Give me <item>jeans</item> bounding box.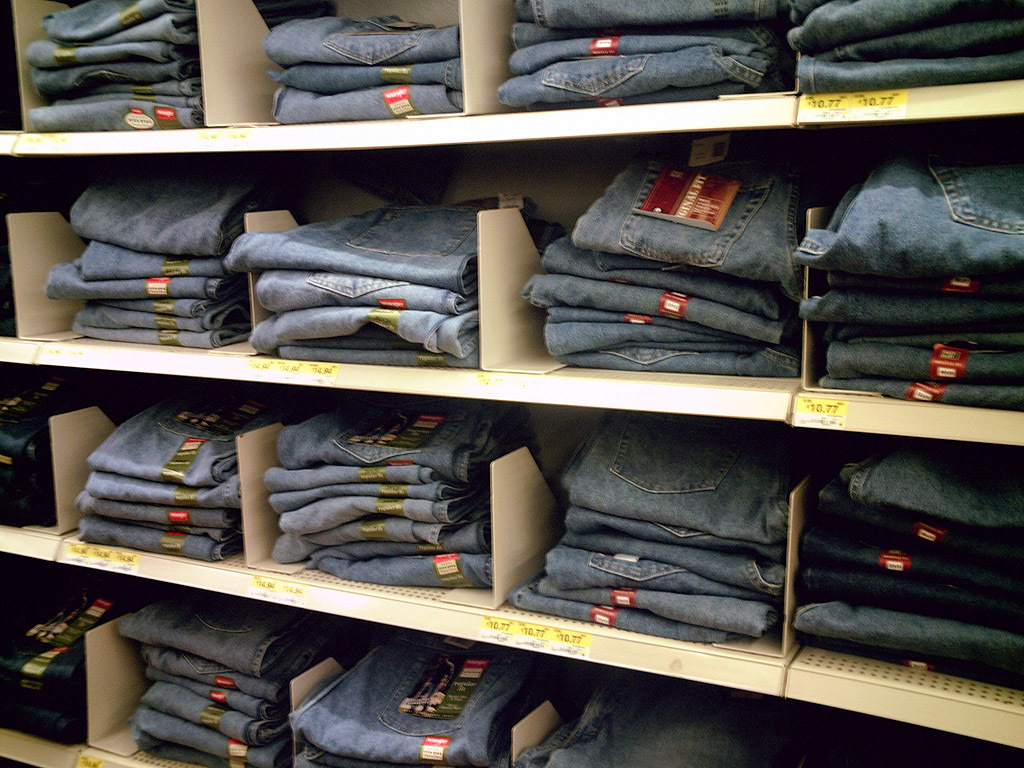
box=[261, 13, 460, 60].
